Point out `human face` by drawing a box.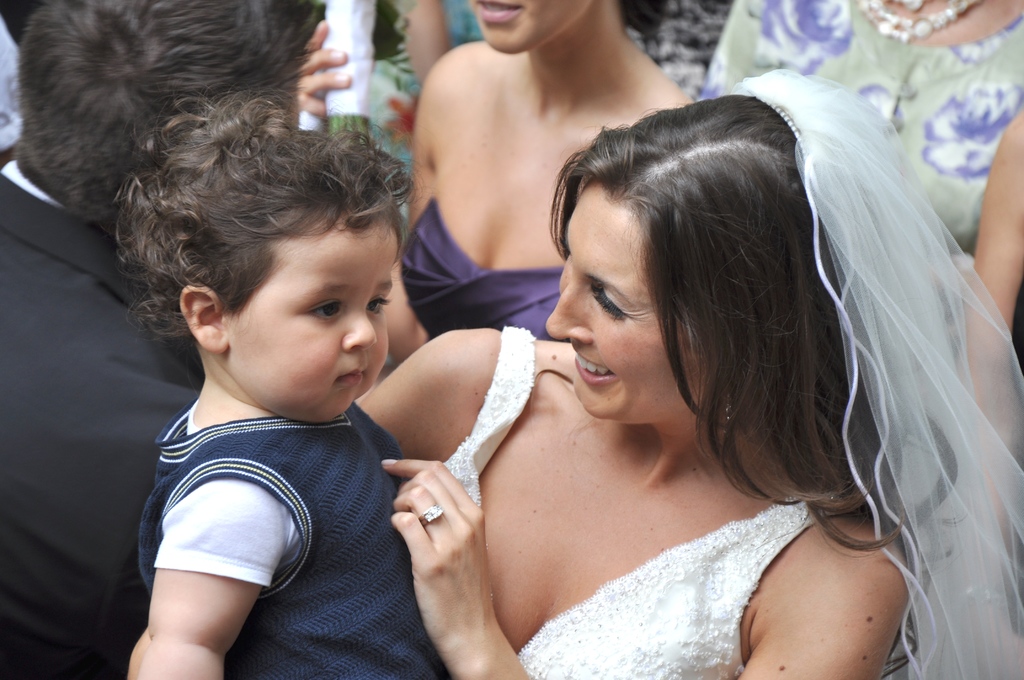
l=217, t=223, r=401, b=426.
